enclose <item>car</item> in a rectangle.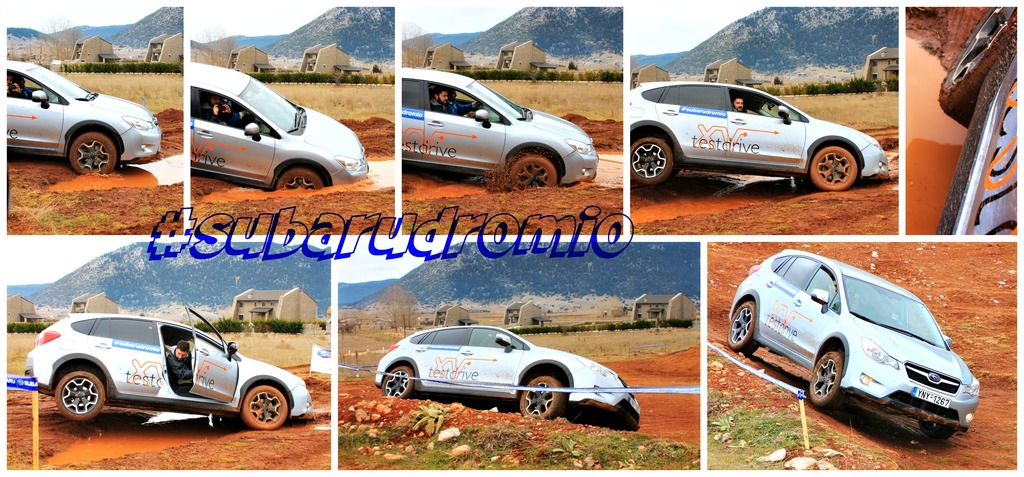
BBox(728, 248, 977, 448).
